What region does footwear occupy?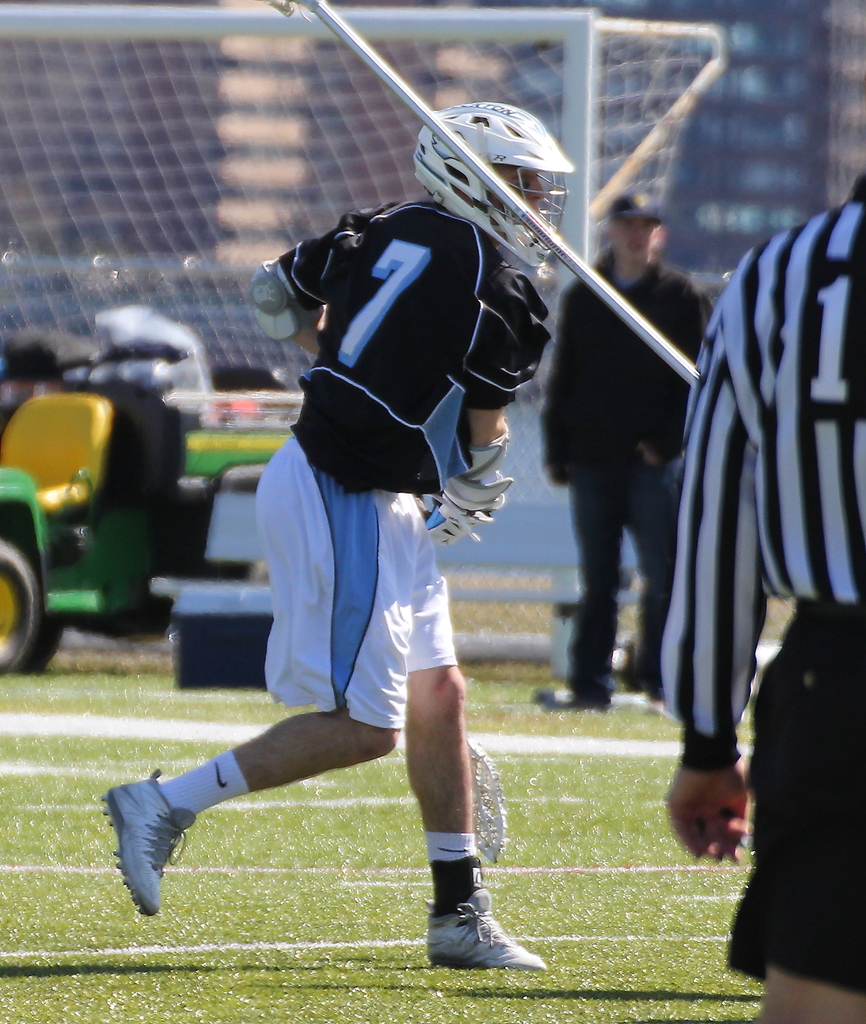
Rect(100, 764, 198, 919).
